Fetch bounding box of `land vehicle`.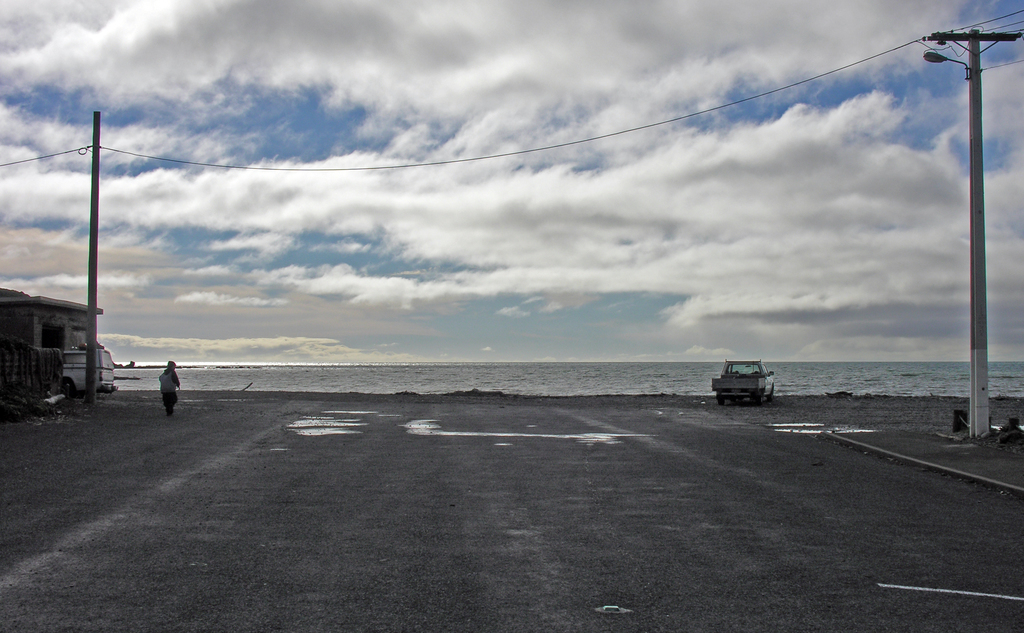
Bbox: l=6, t=282, r=122, b=418.
